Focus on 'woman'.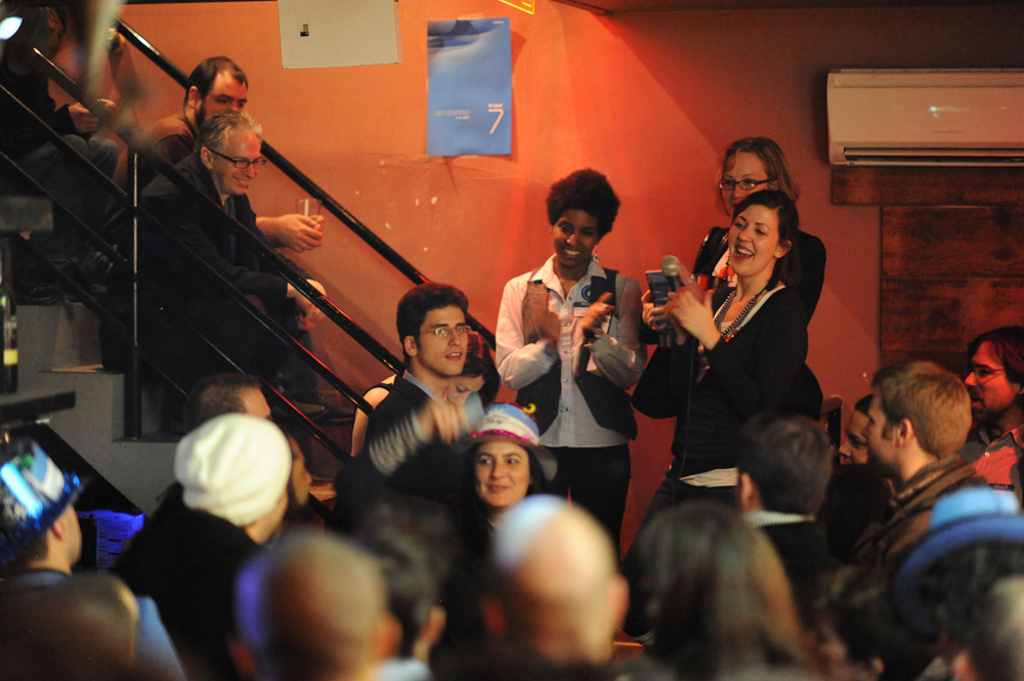
Focused at box(458, 402, 557, 529).
